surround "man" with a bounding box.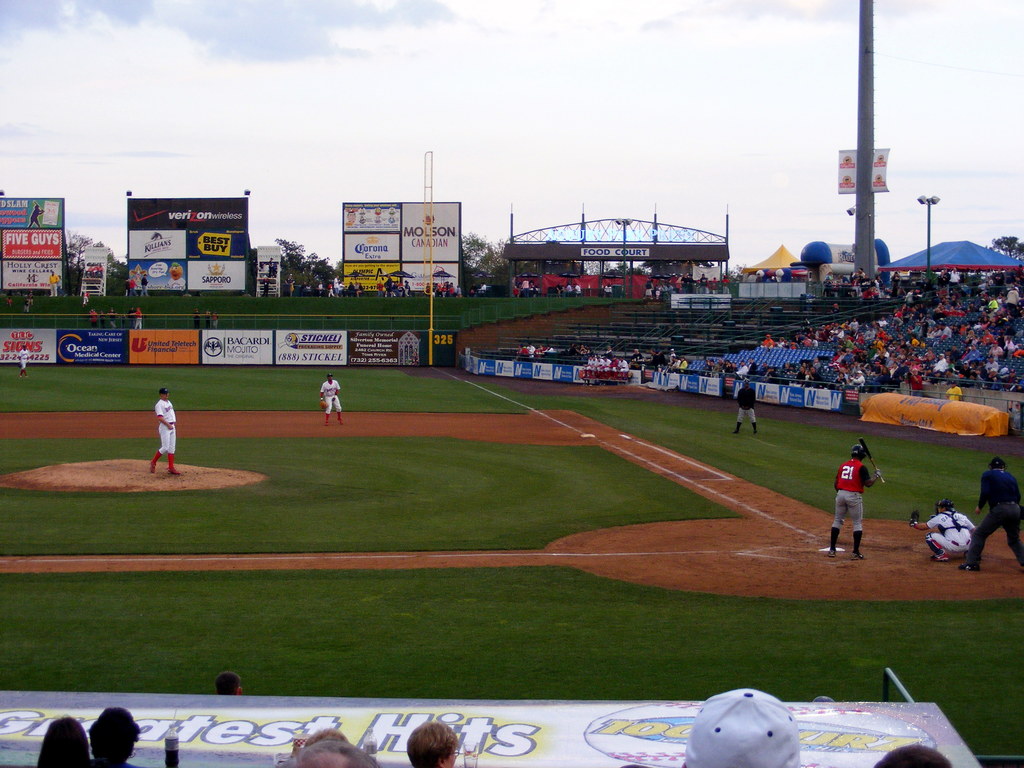
l=280, t=740, r=380, b=767.
